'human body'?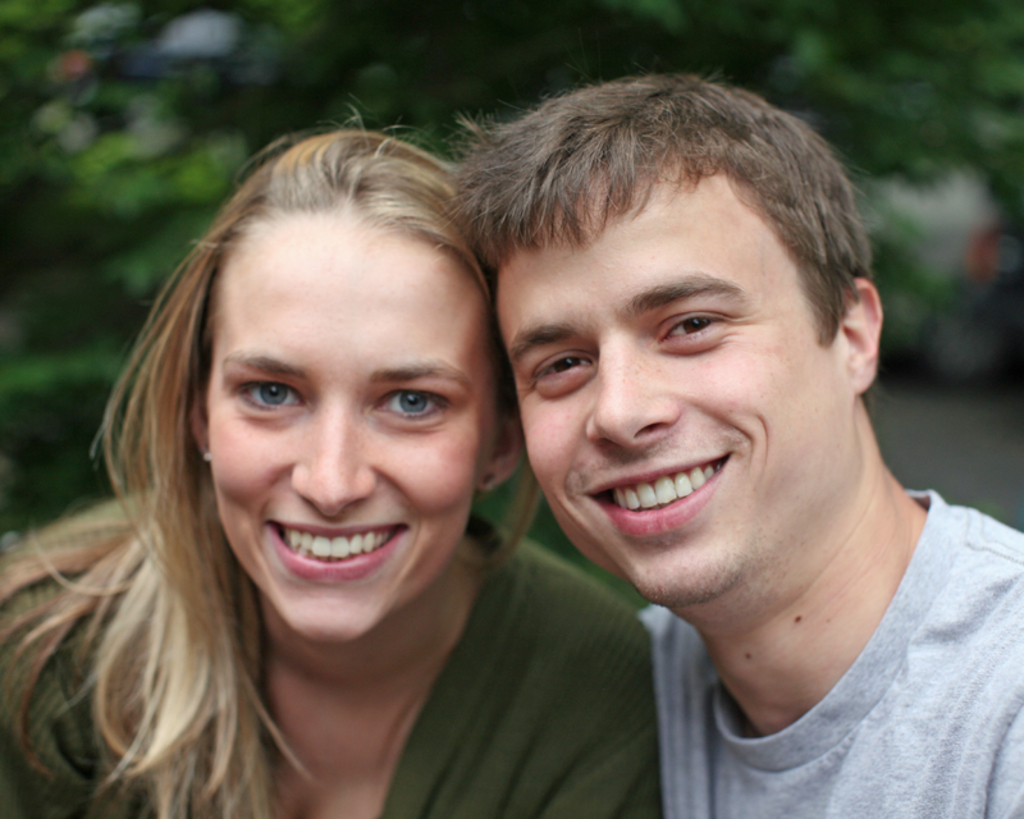
[0, 125, 659, 818]
